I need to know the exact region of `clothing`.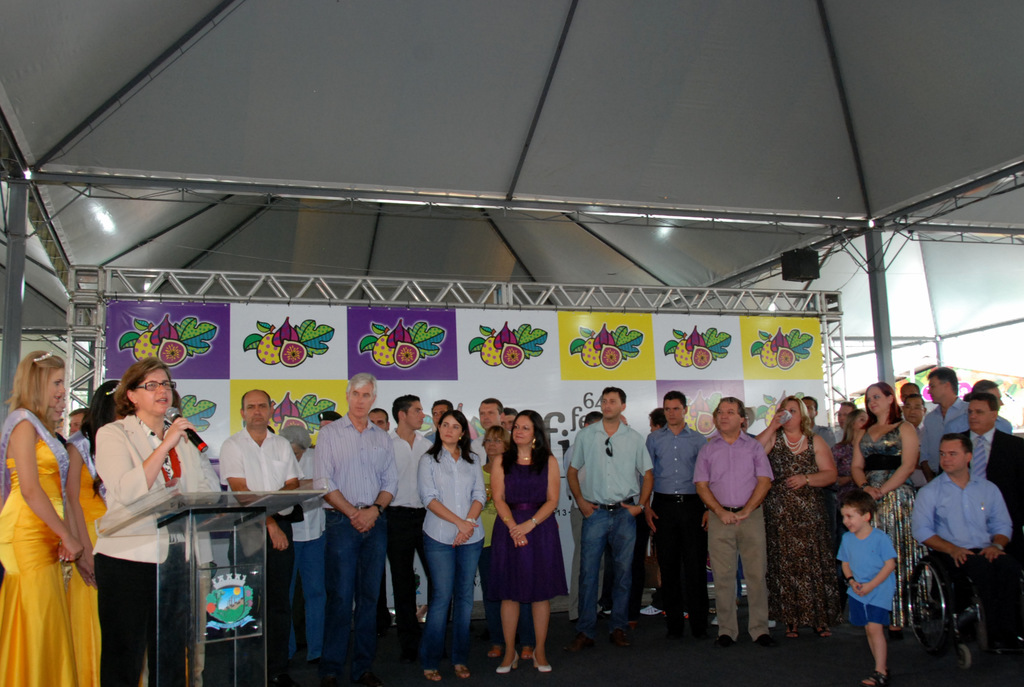
Region: BBox(64, 435, 104, 686).
